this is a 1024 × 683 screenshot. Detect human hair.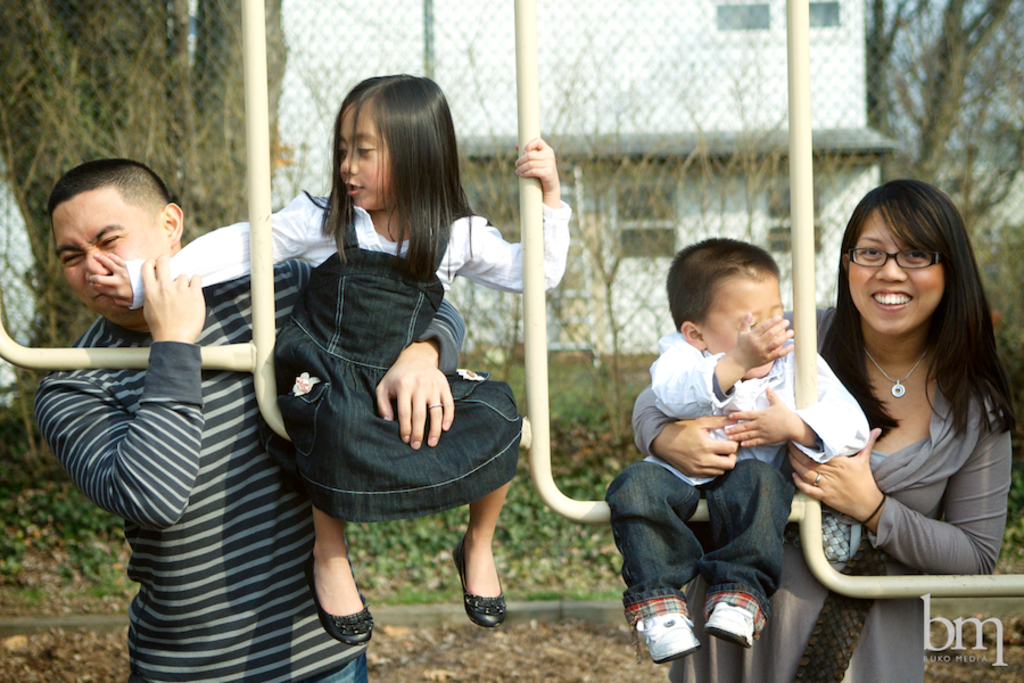
select_region(47, 155, 173, 225).
